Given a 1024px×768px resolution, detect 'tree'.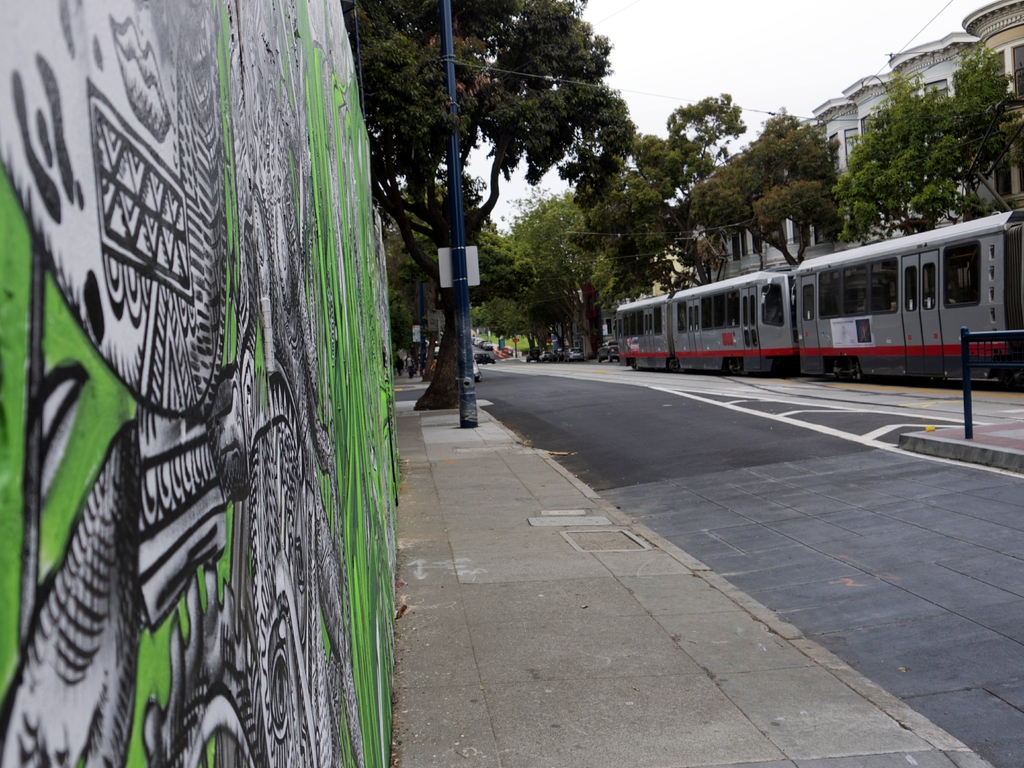
<region>691, 106, 842, 266</region>.
